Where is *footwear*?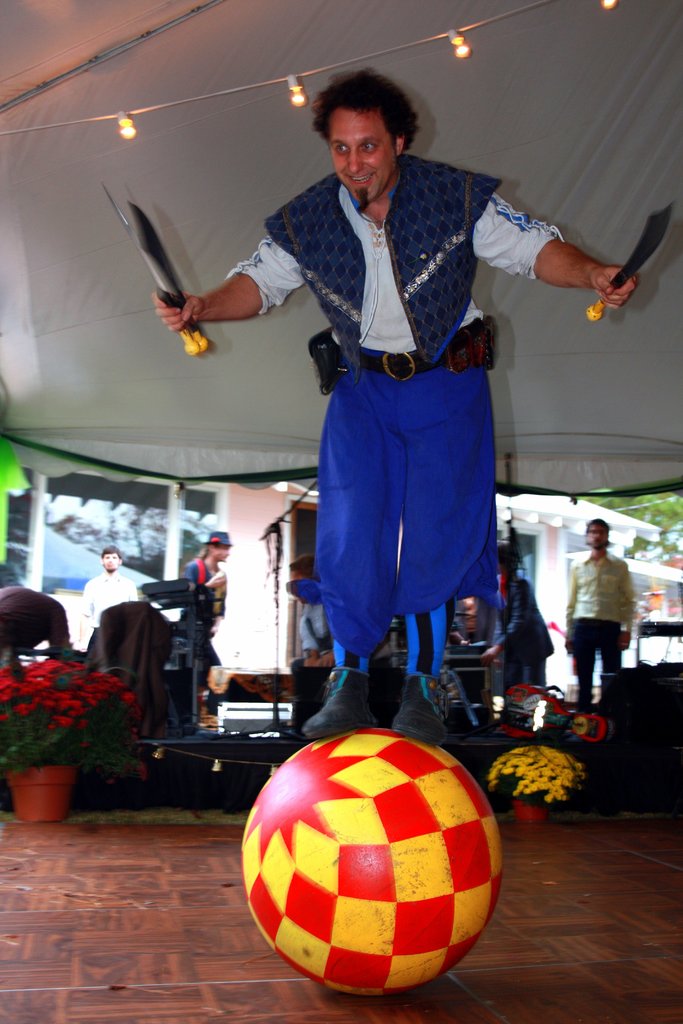
rect(301, 668, 378, 741).
